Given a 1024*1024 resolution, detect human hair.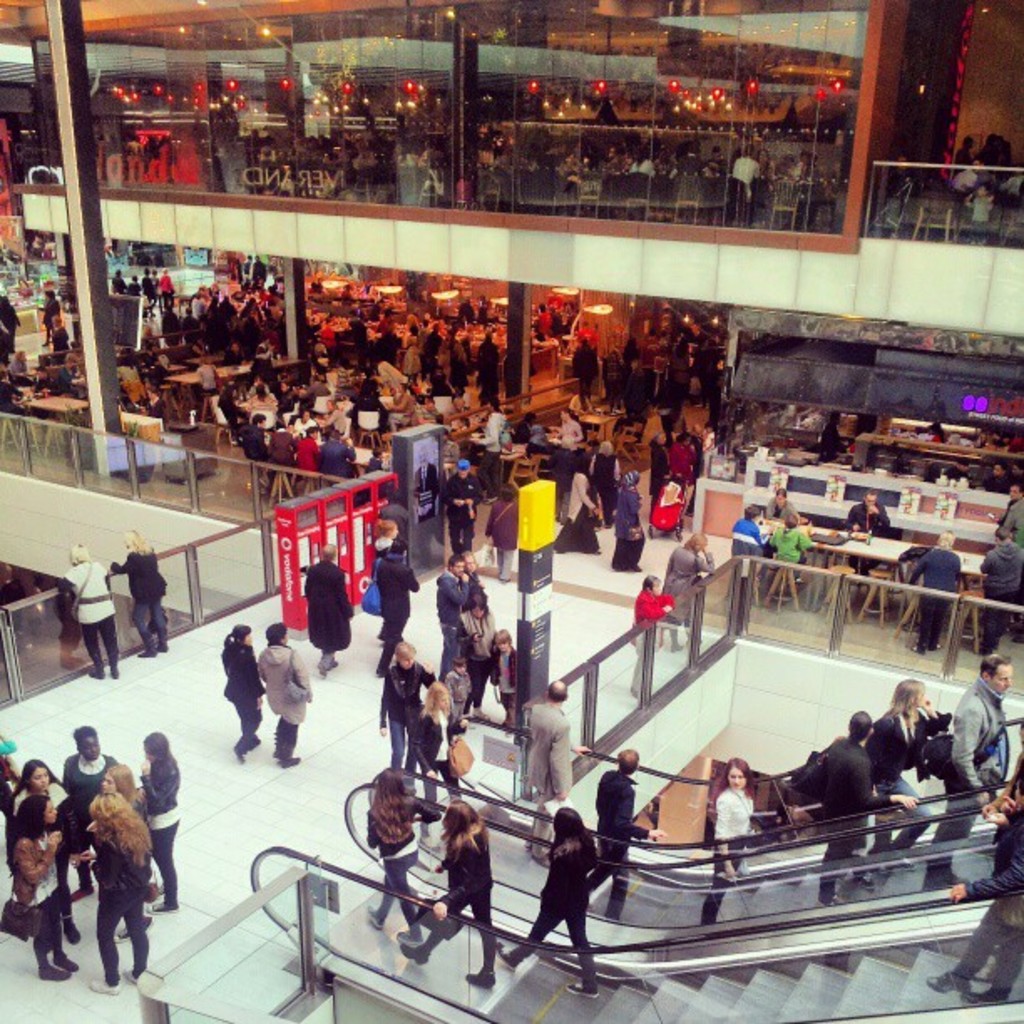
<bbox>781, 512, 800, 534</bbox>.
